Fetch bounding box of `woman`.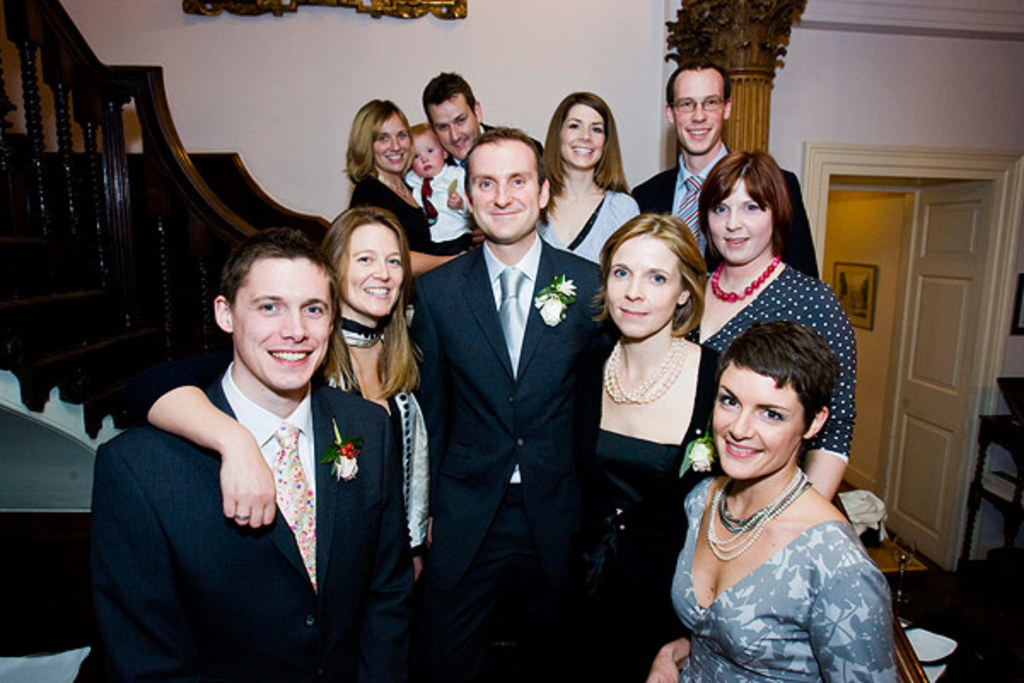
Bbox: box(568, 215, 729, 681).
